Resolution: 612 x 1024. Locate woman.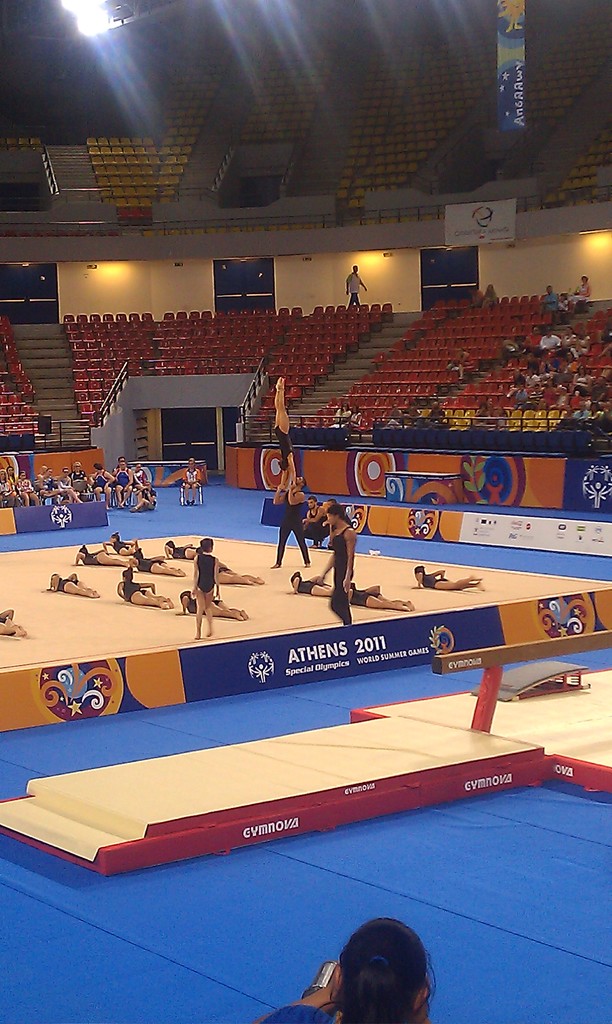
572, 365, 587, 390.
